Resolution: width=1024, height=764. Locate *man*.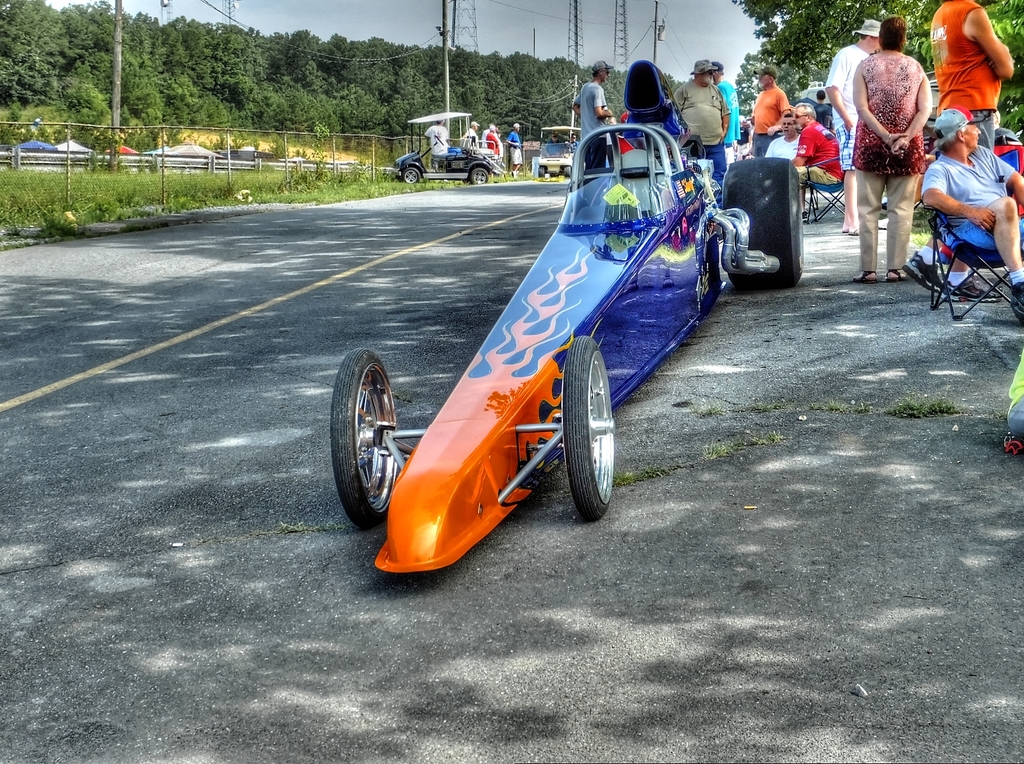
(left=461, top=124, right=481, bottom=150).
